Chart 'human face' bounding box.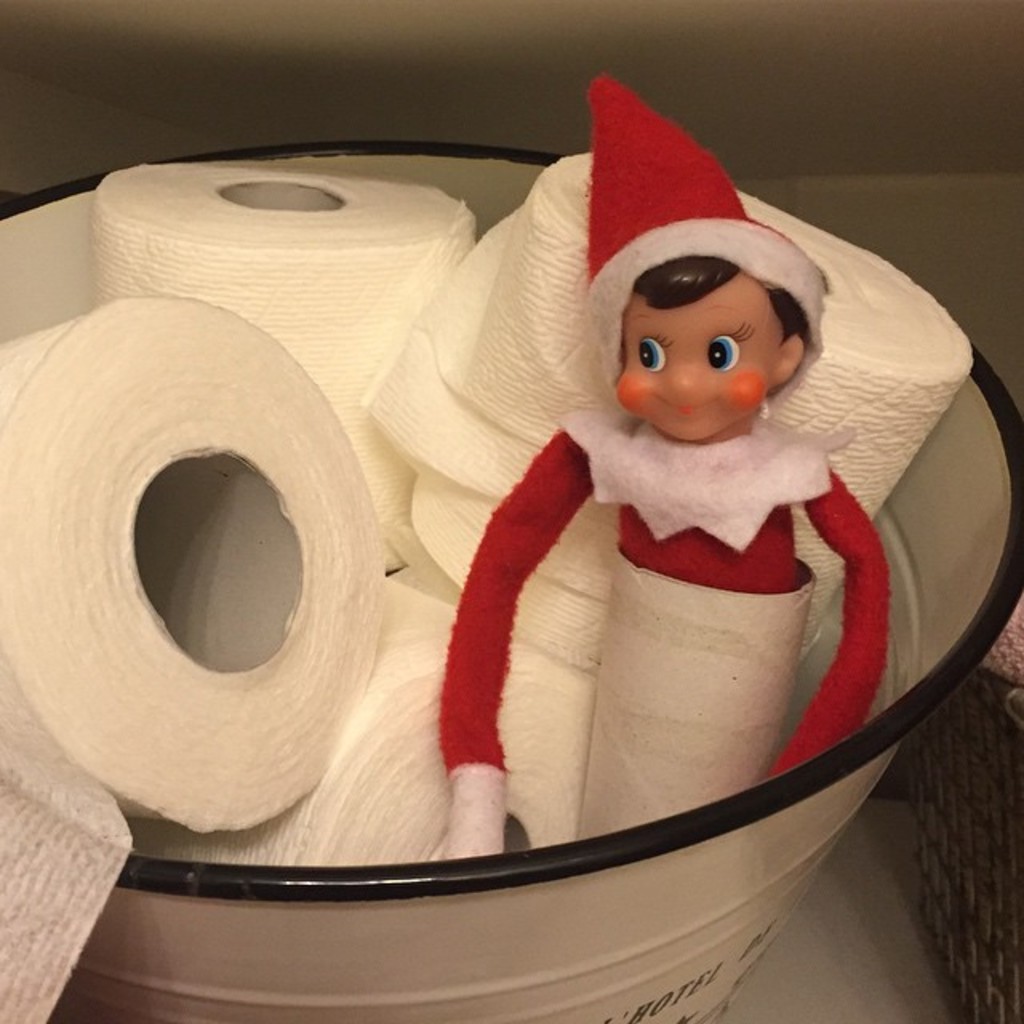
Charted: l=618, t=275, r=781, b=442.
